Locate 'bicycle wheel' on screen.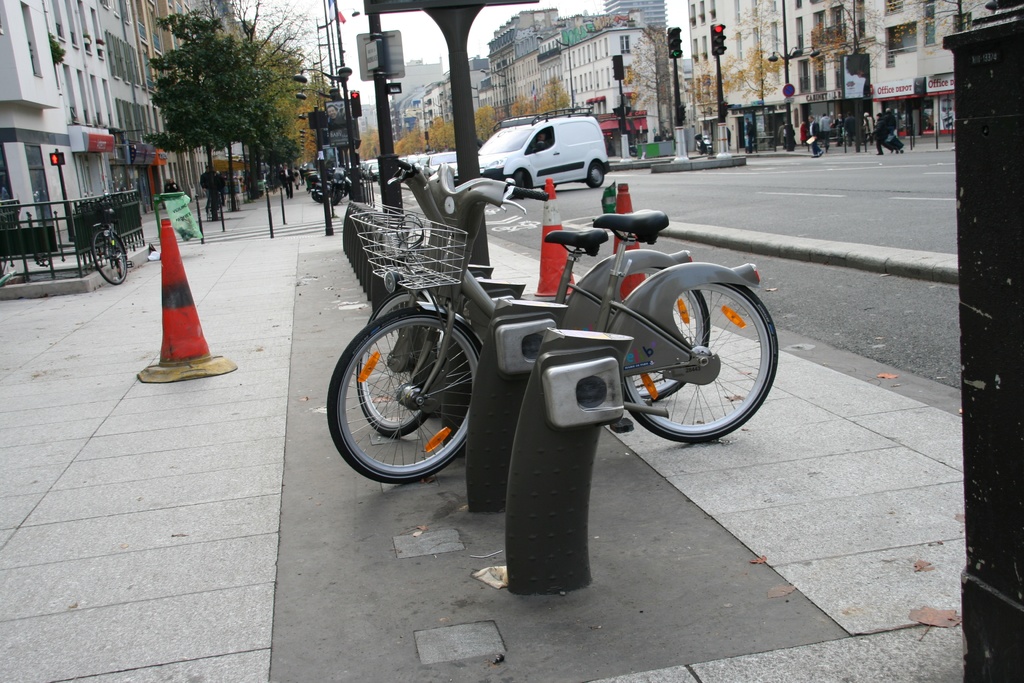
On screen at rect(323, 306, 485, 490).
